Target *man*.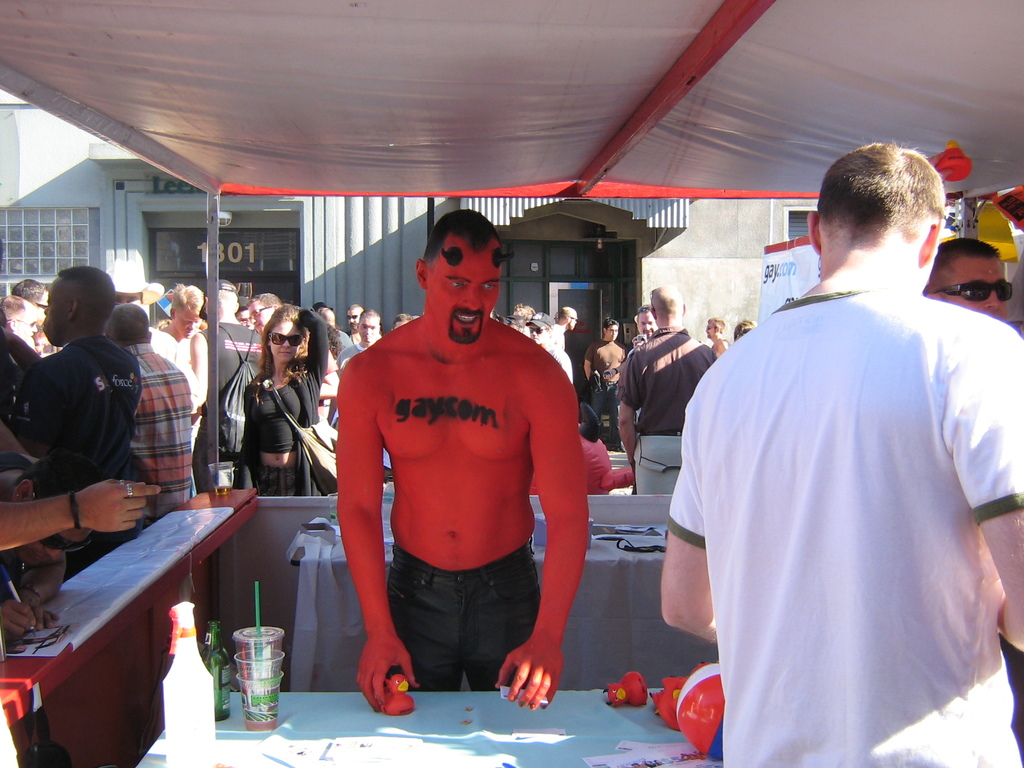
Target region: <box>584,316,628,451</box>.
